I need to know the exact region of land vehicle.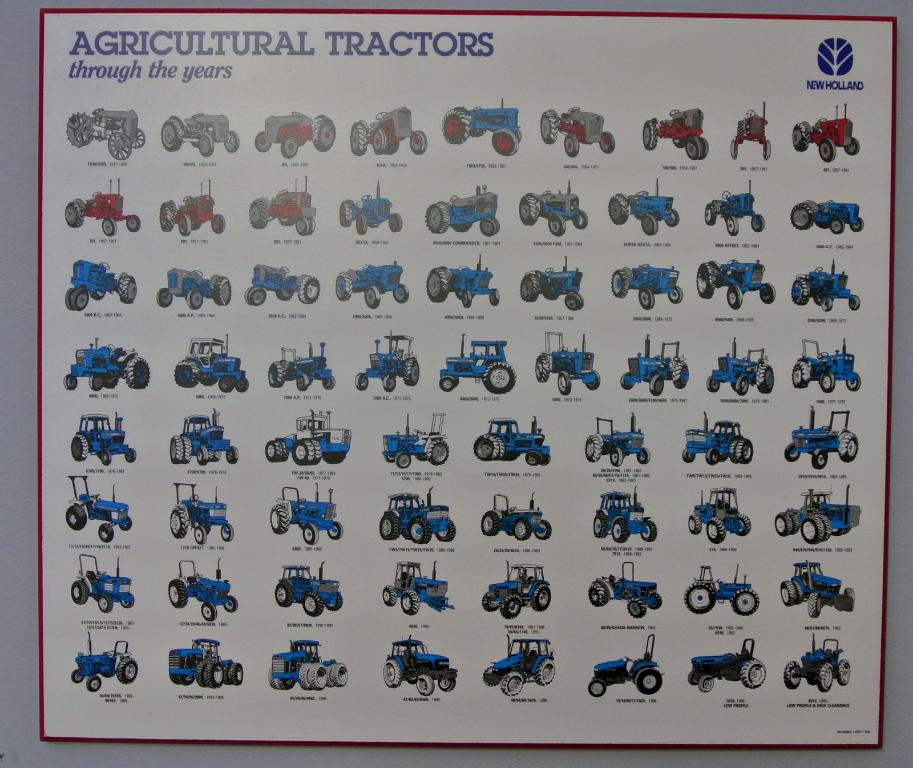
Region: [left=607, top=178, right=681, bottom=237].
